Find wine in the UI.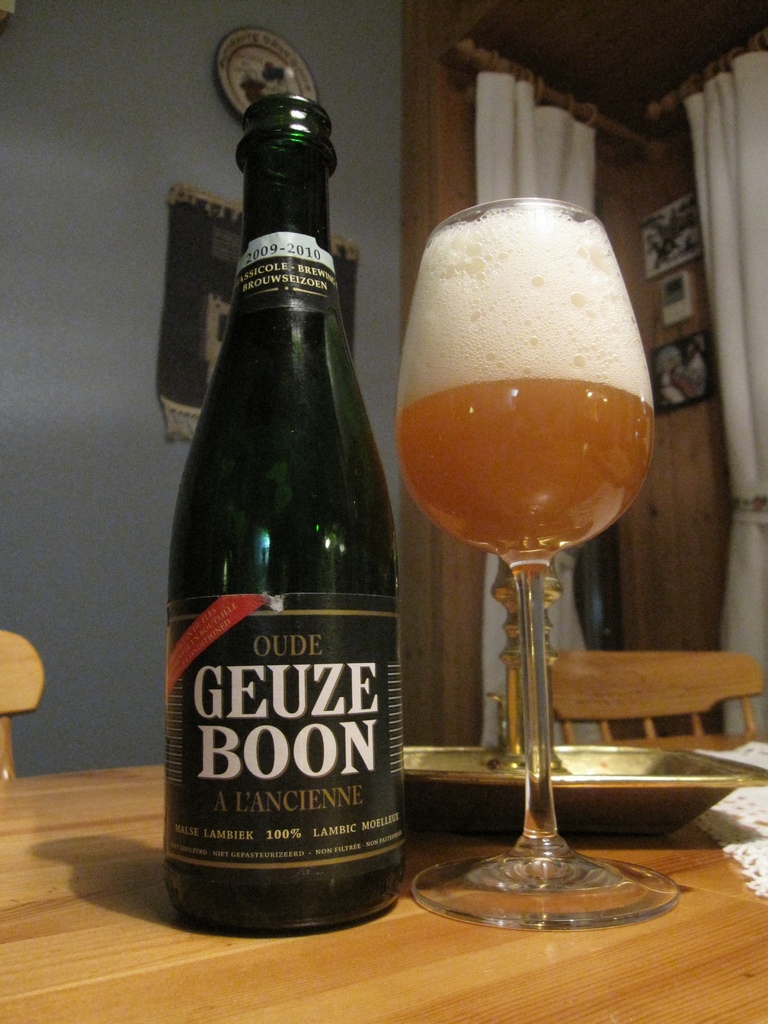
UI element at 399 204 655 569.
